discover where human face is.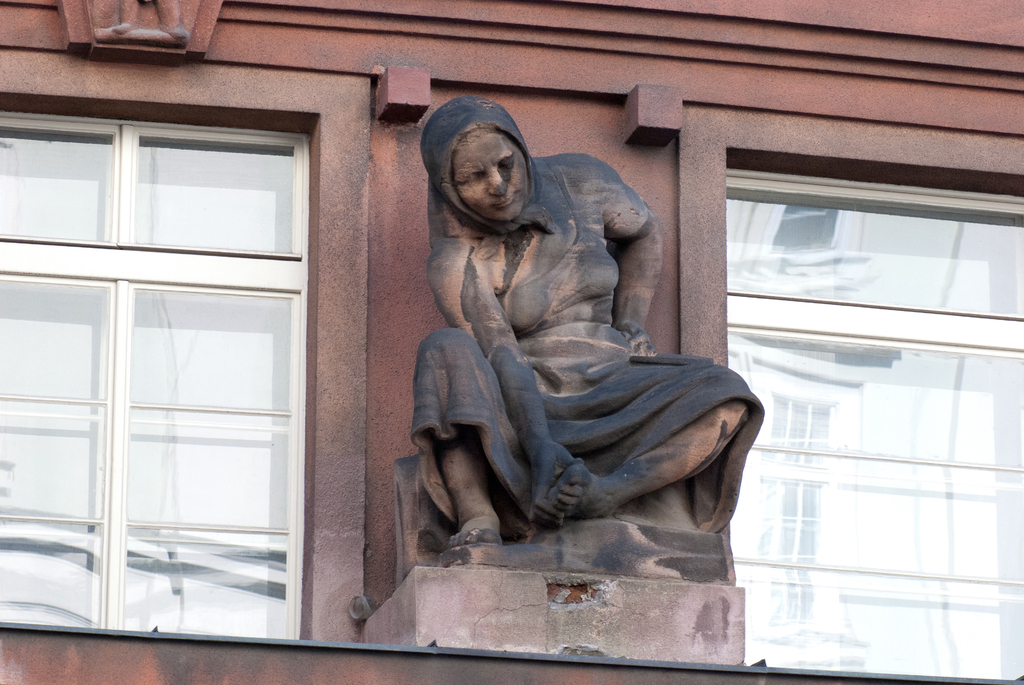
Discovered at rect(456, 129, 532, 218).
